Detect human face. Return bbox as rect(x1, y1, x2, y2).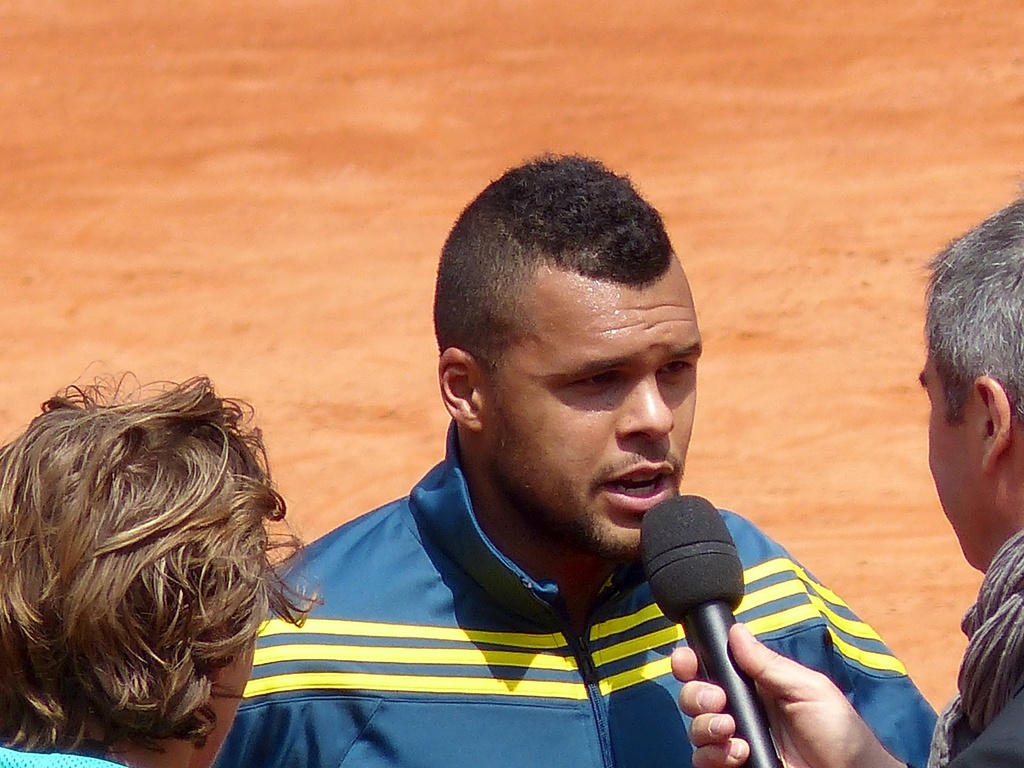
rect(182, 606, 261, 766).
